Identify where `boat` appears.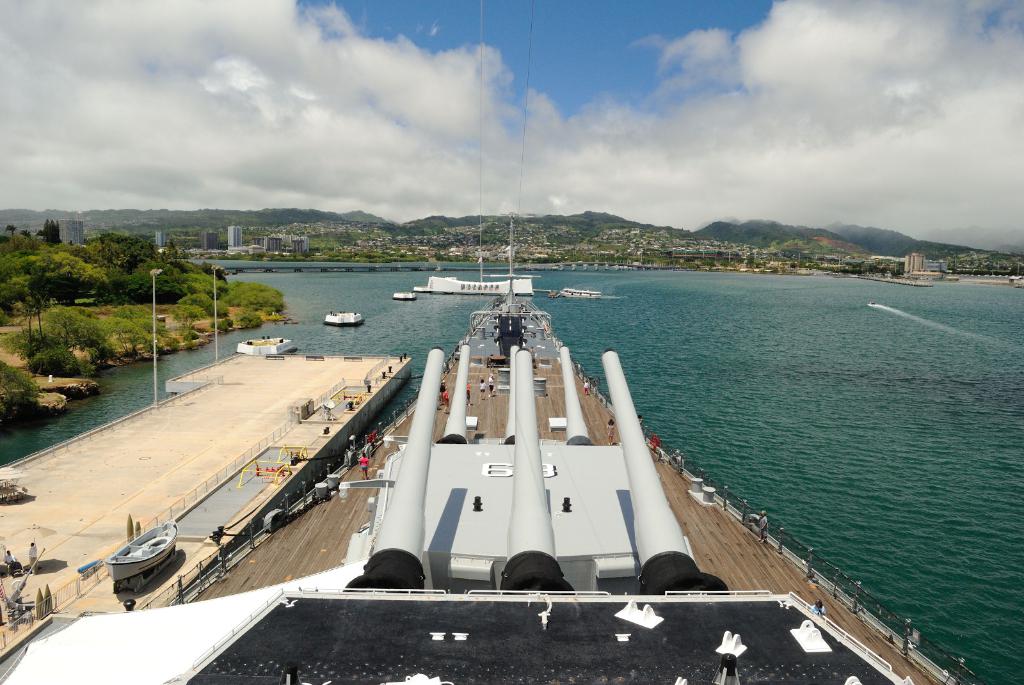
Appears at 413 274 531 296.
